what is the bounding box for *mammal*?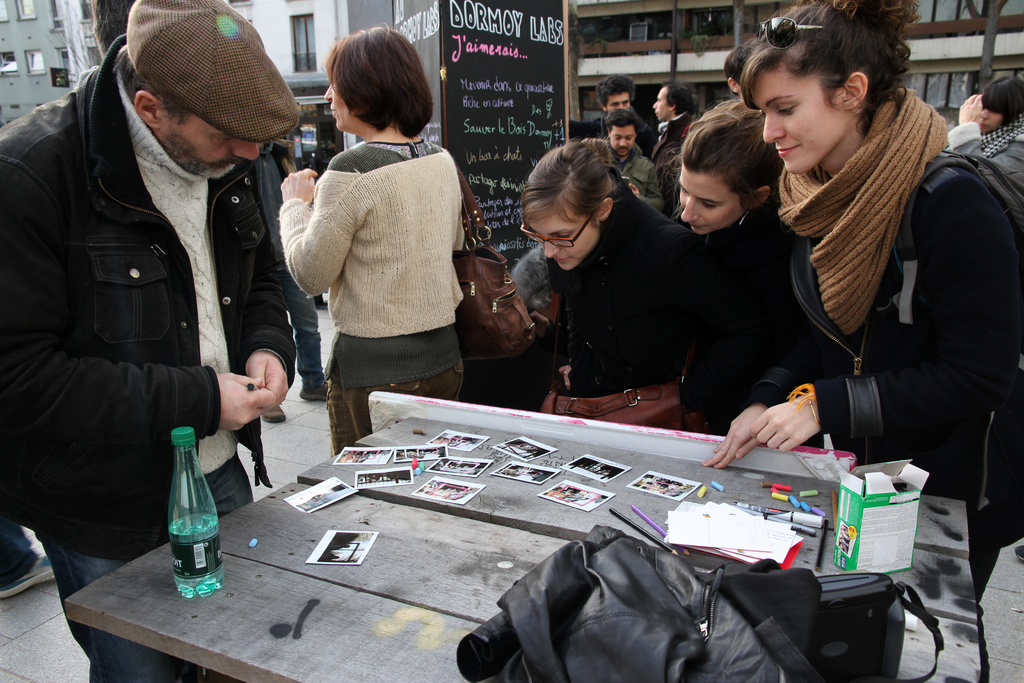
{"left": 651, "top": 85, "right": 700, "bottom": 174}.
